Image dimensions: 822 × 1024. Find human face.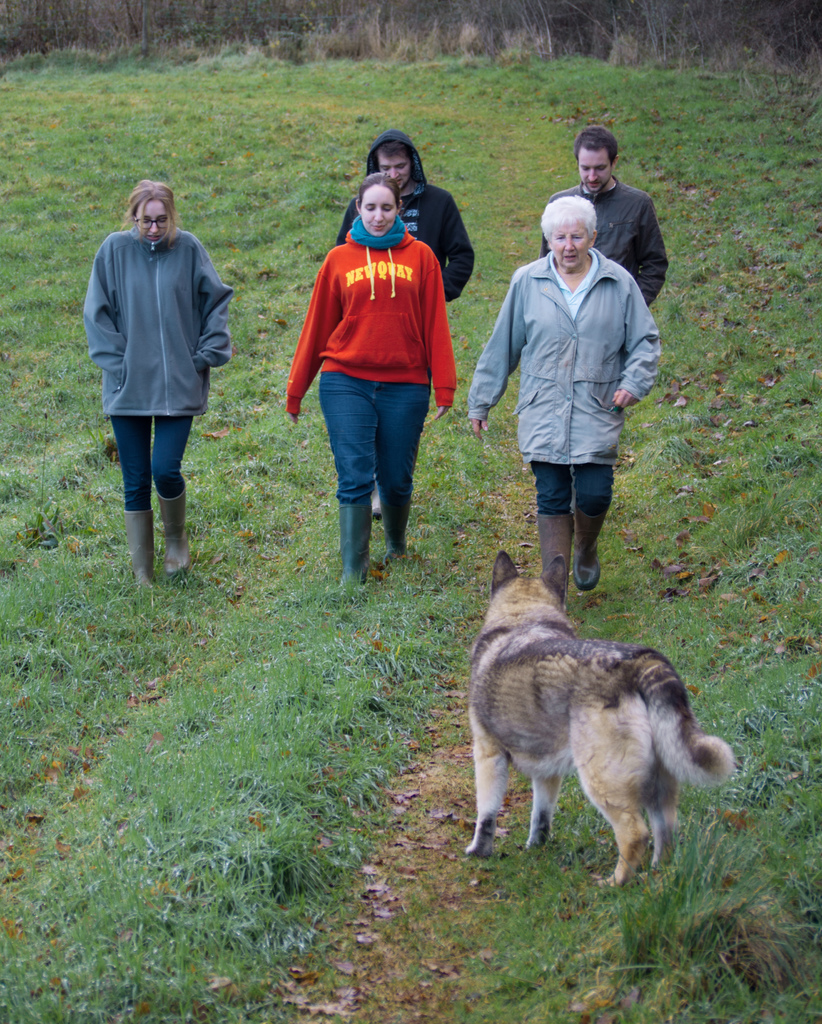
bbox=(138, 198, 171, 240).
